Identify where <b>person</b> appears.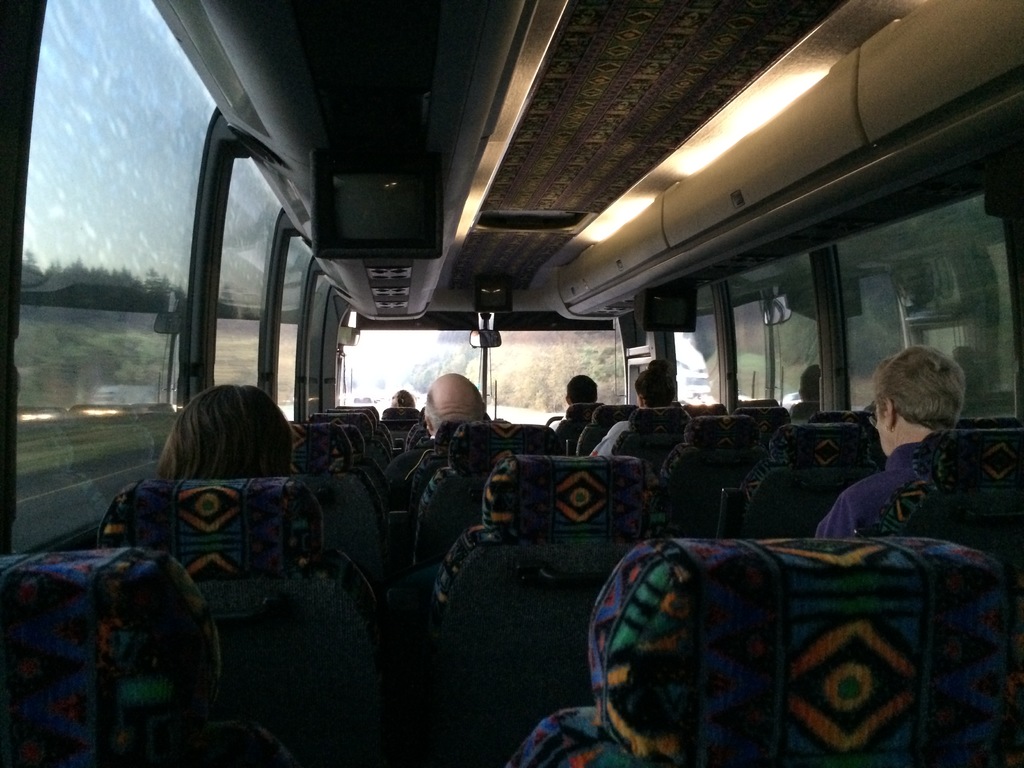
Appears at region(155, 385, 306, 481).
